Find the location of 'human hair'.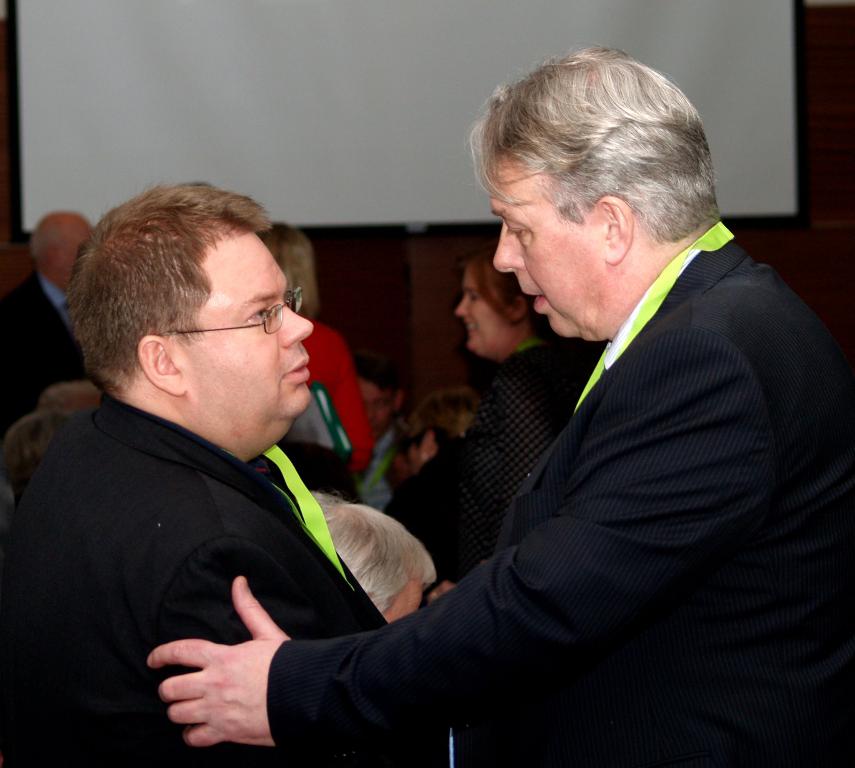
Location: (394, 388, 483, 454).
